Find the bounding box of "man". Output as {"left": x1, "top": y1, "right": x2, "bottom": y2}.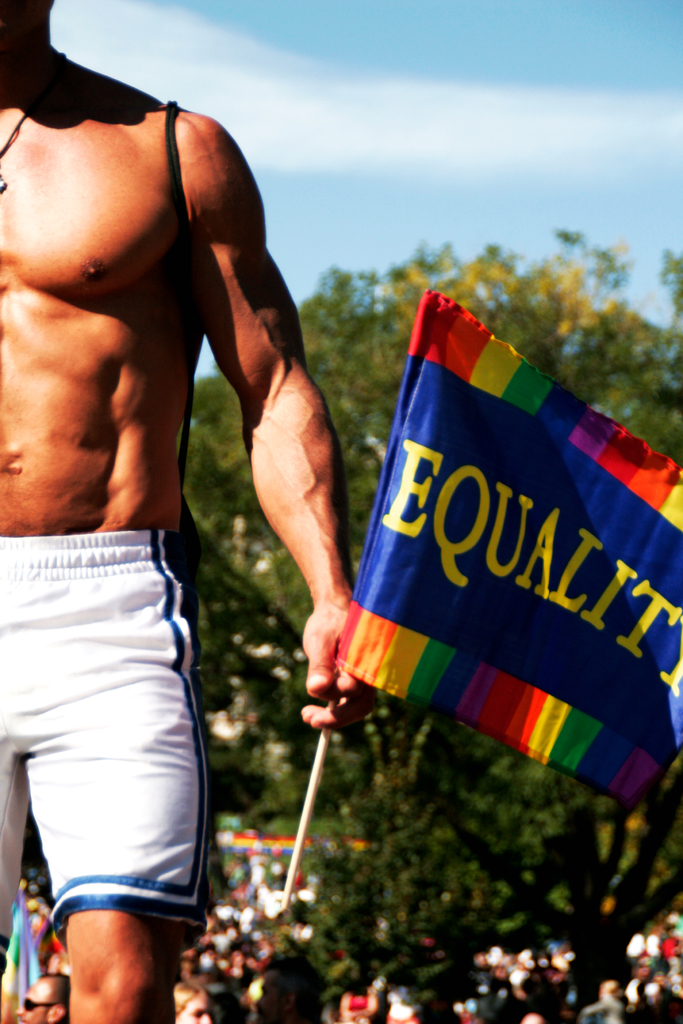
{"left": 13, "top": 972, "right": 76, "bottom": 1023}.
